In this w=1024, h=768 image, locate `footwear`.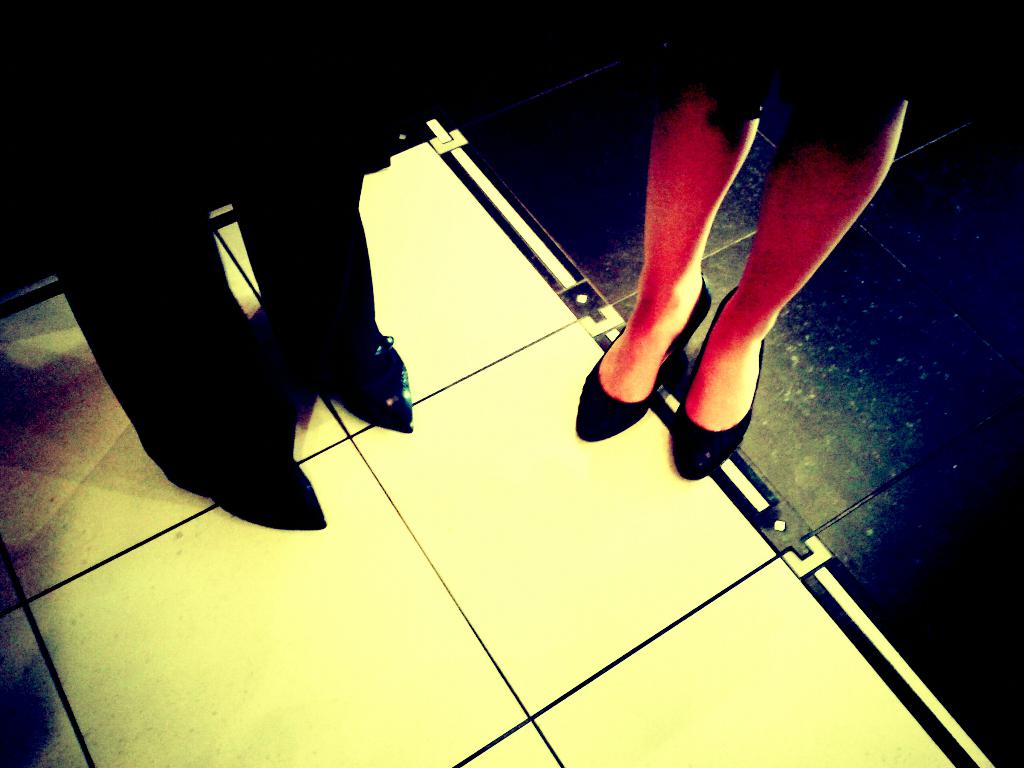
Bounding box: detection(671, 288, 756, 481).
